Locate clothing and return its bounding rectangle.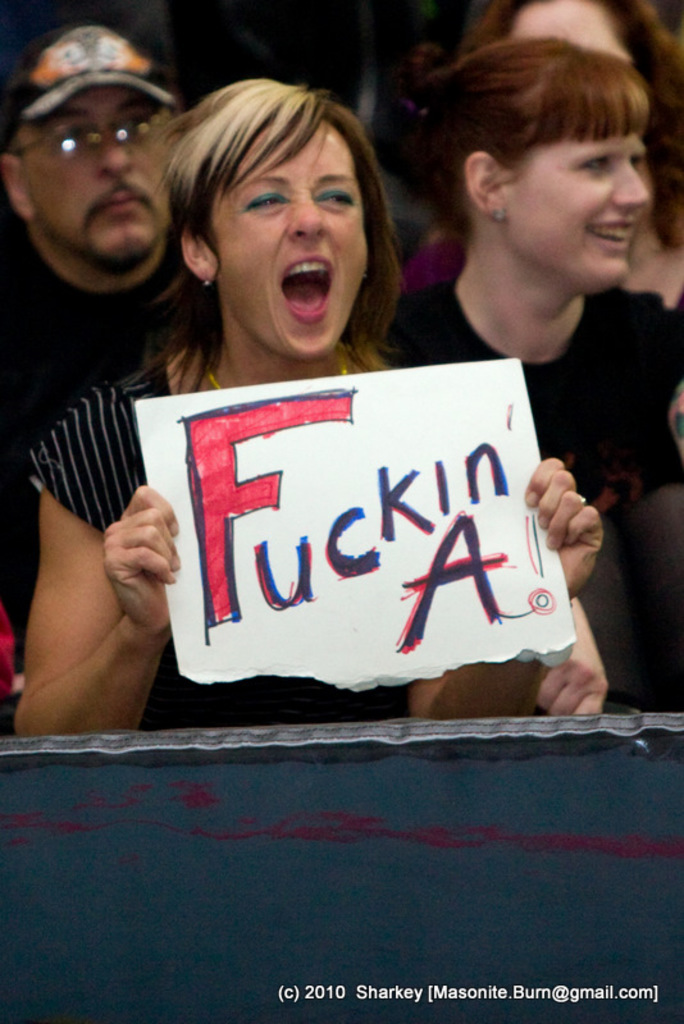
[27,353,620,707].
